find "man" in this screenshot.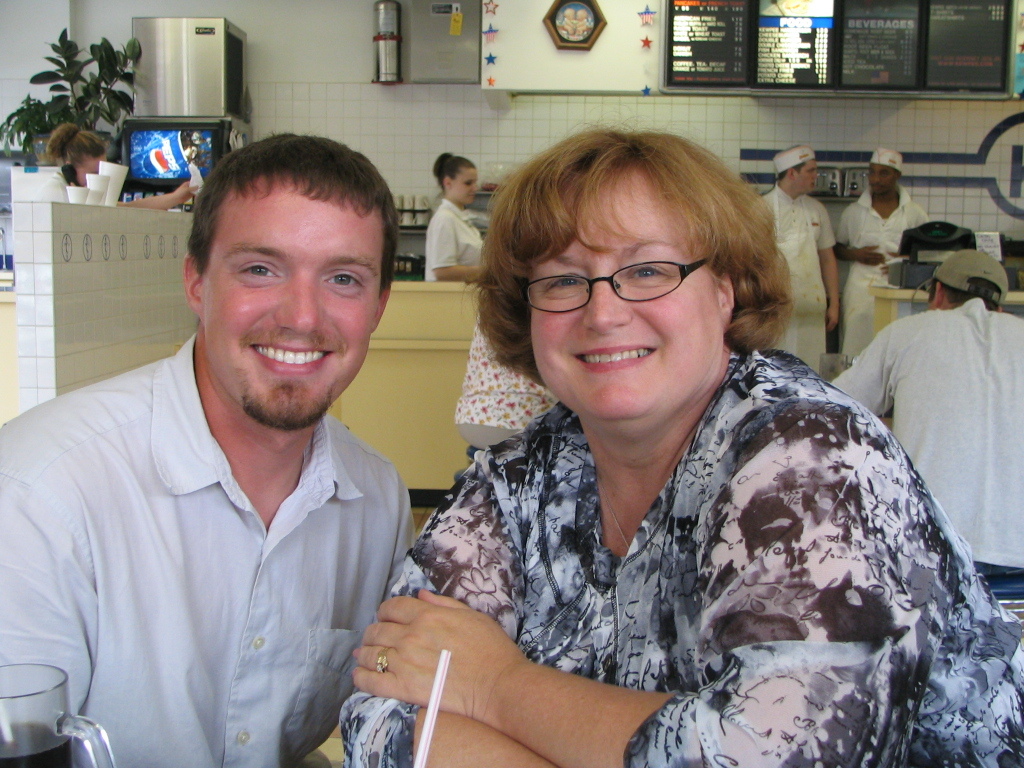
The bounding box for "man" is {"x1": 760, "y1": 144, "x2": 839, "y2": 377}.
